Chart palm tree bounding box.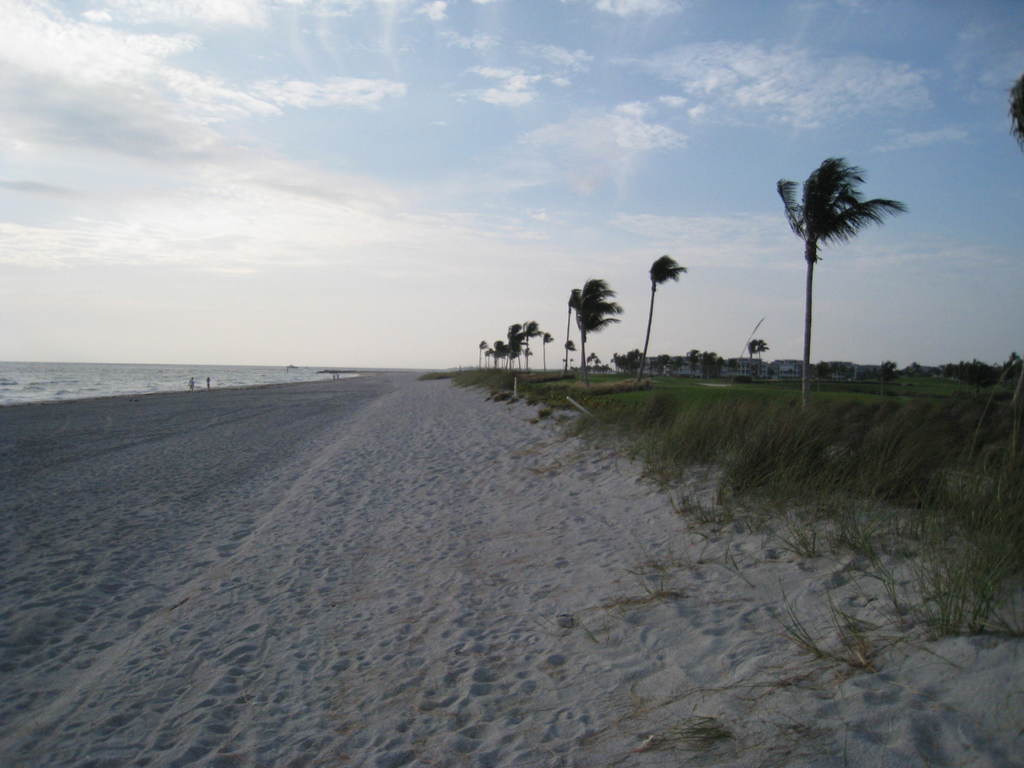
Charted: pyautogui.locateOnScreen(541, 325, 554, 374).
